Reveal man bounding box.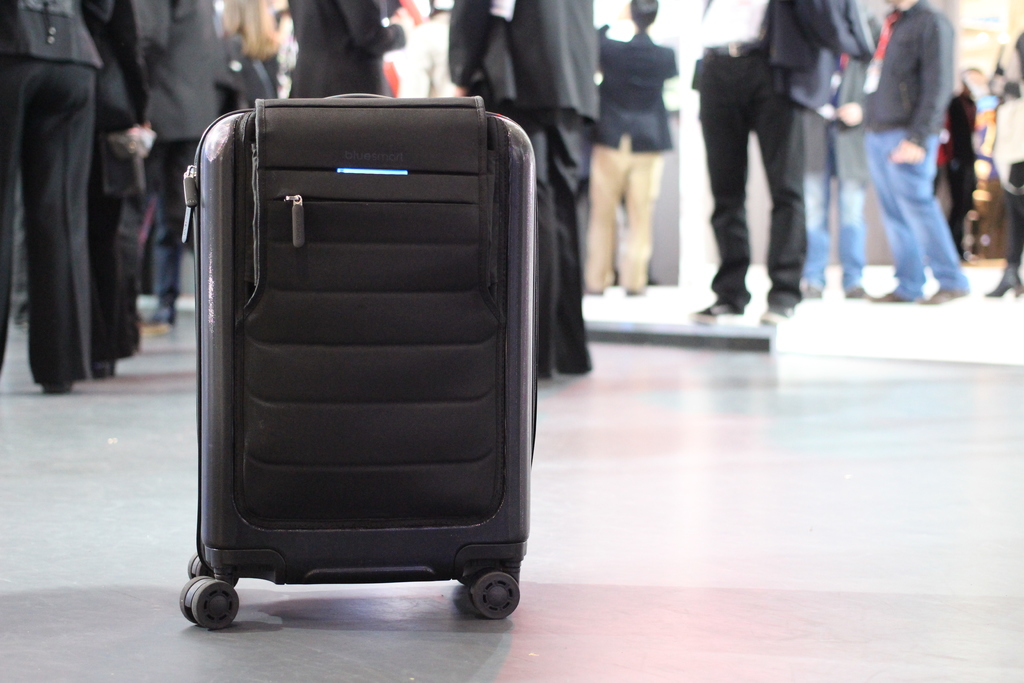
Revealed: bbox=[449, 0, 598, 381].
